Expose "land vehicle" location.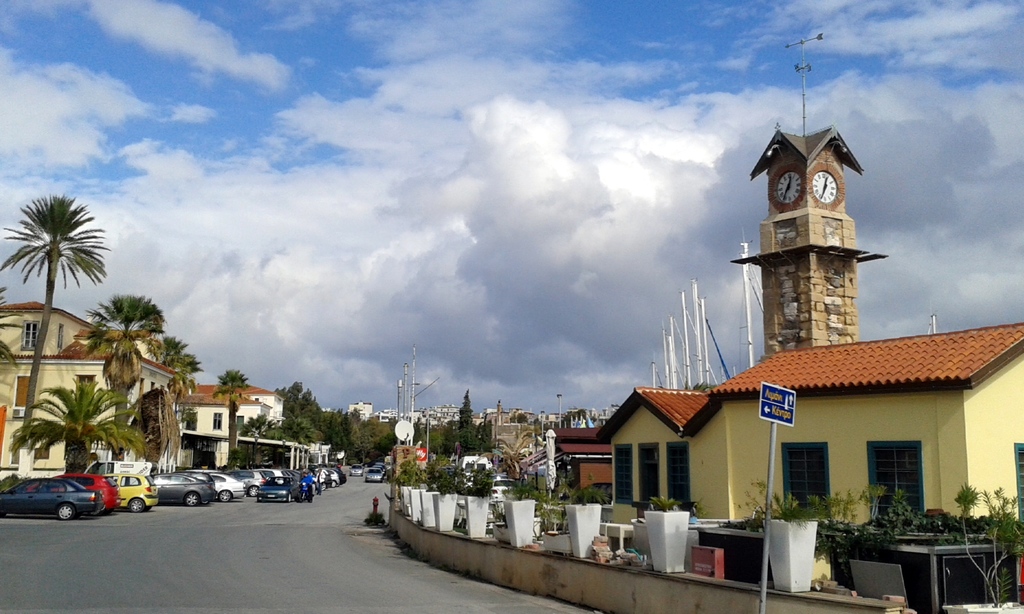
Exposed at locate(109, 480, 154, 507).
